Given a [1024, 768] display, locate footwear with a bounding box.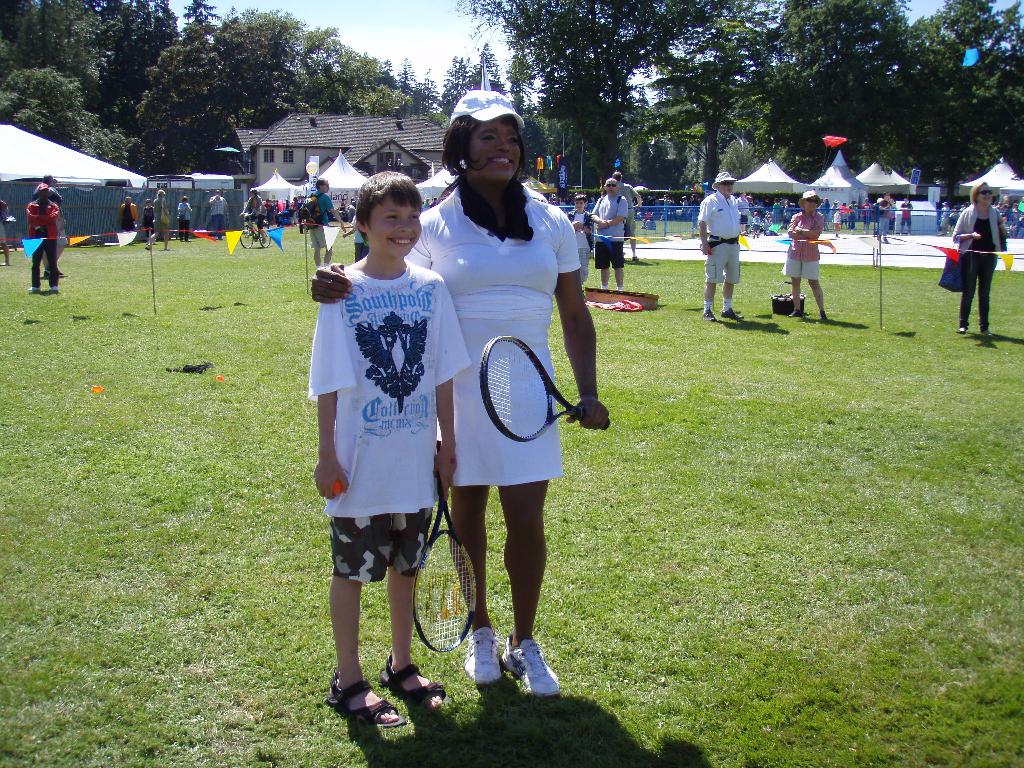
Located: l=27, t=284, r=41, b=294.
